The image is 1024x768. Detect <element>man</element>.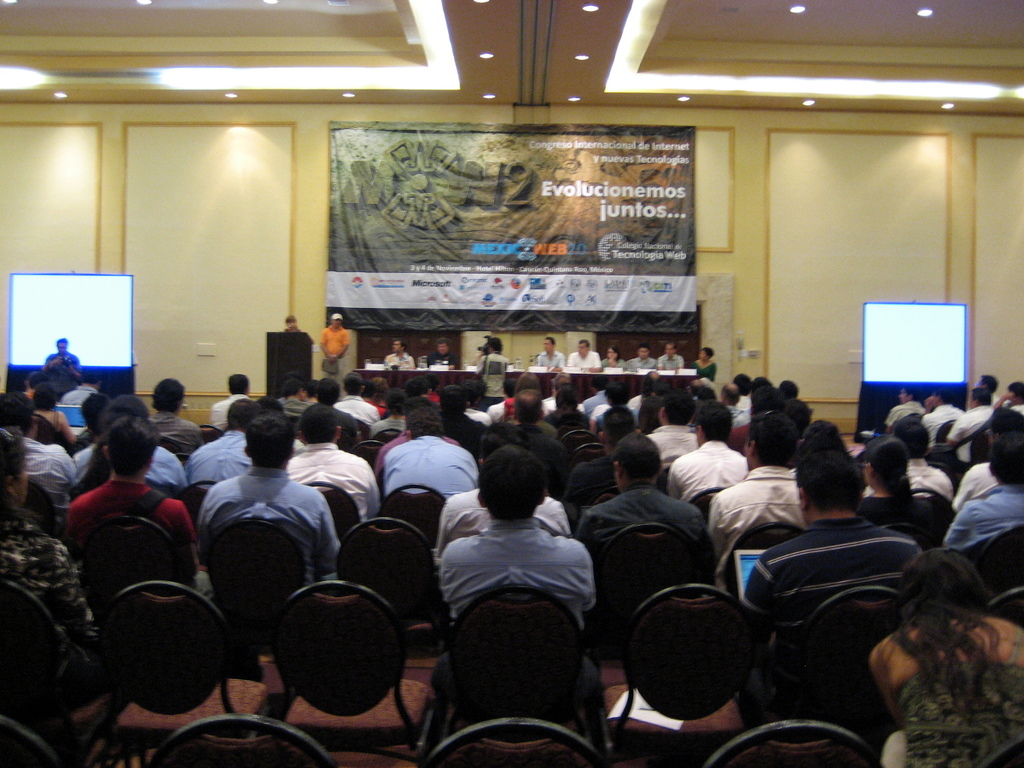
Detection: 945:431:1023:550.
